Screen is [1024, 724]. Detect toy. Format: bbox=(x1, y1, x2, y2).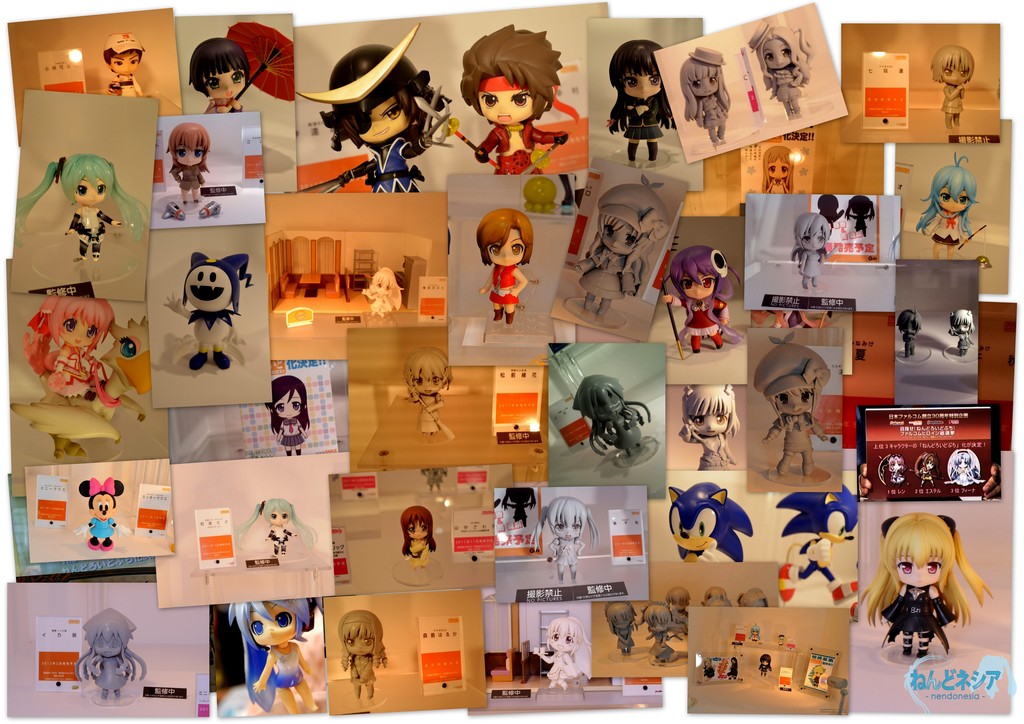
bbox=(635, 603, 685, 666).
